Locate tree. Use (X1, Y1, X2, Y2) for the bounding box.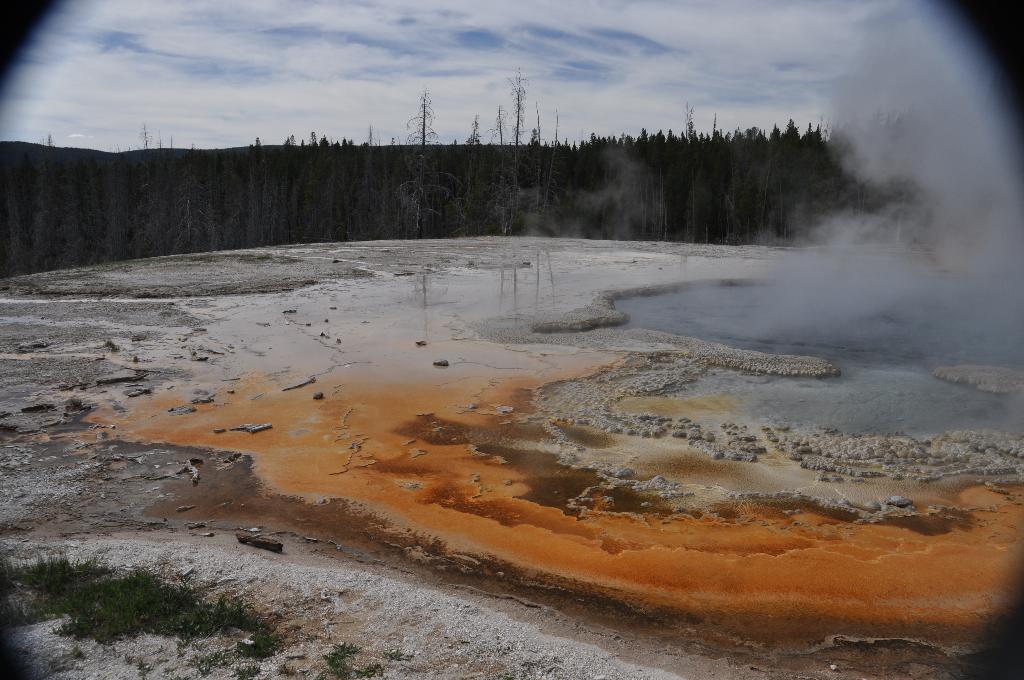
(491, 68, 536, 236).
